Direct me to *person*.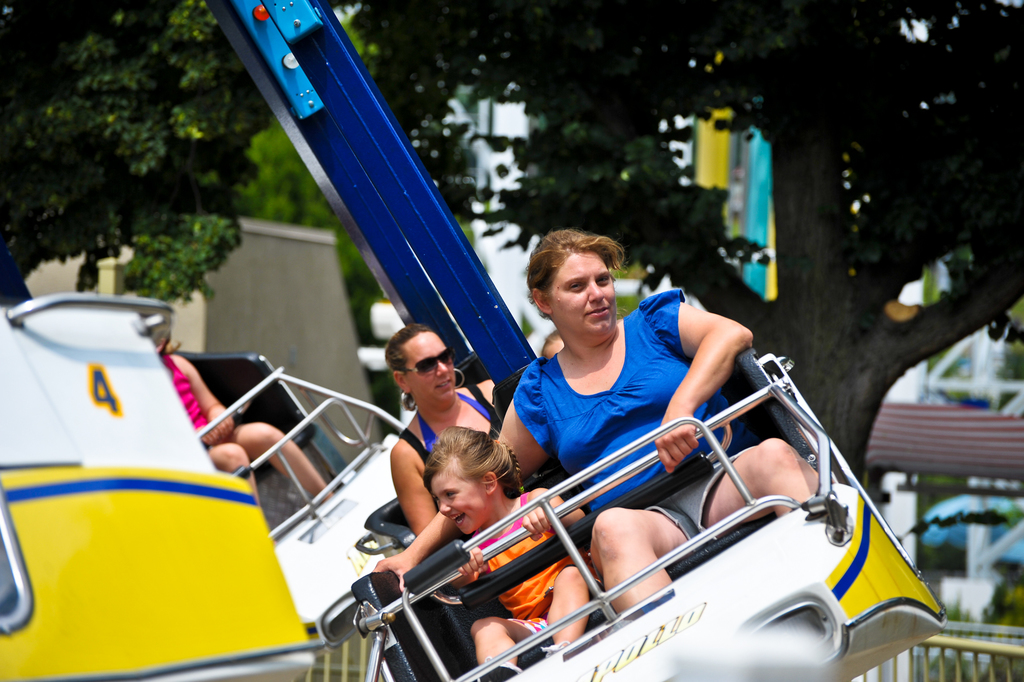
Direction: detection(156, 320, 334, 506).
